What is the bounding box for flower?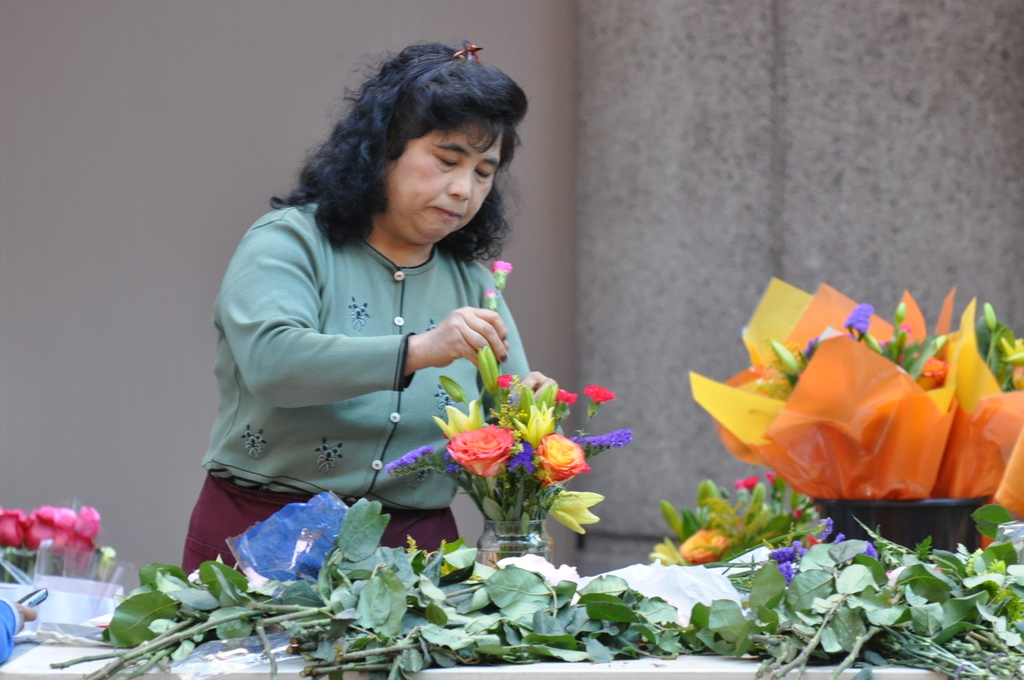
left=488, top=255, right=513, bottom=277.
